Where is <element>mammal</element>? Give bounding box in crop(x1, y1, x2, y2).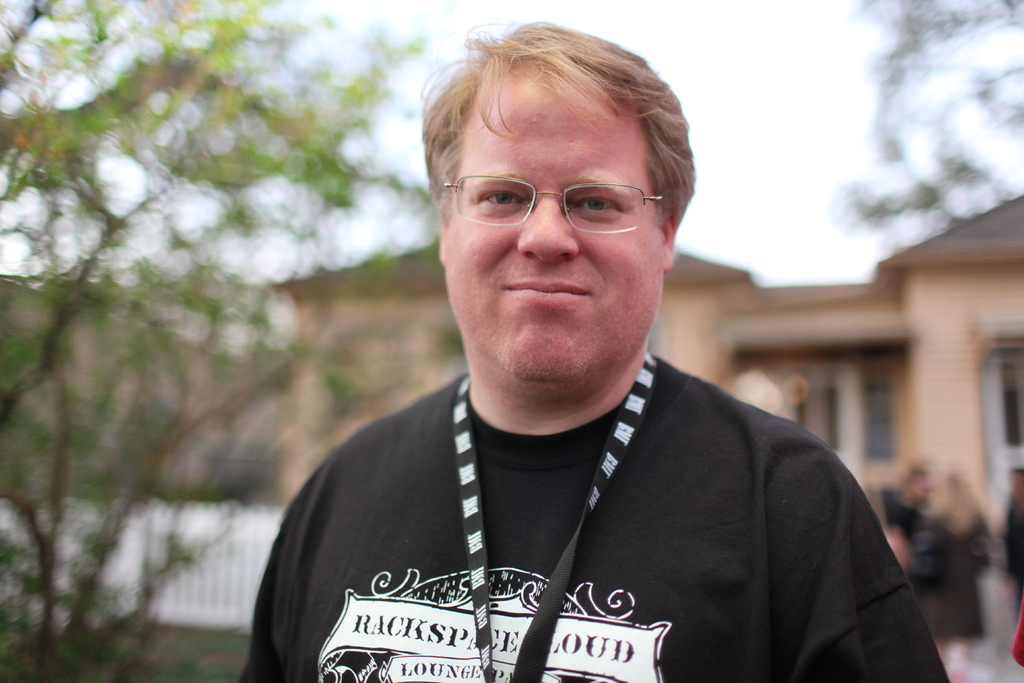
crop(204, 81, 1023, 682).
